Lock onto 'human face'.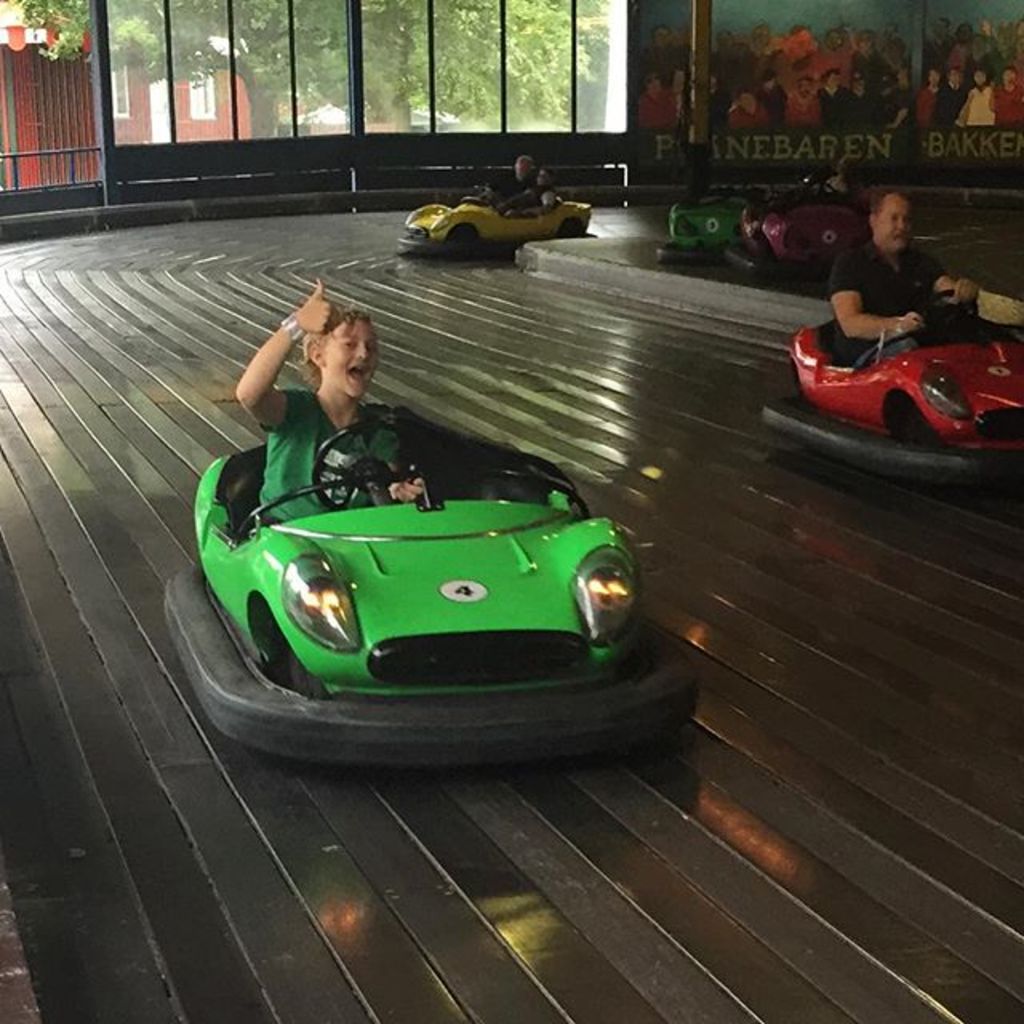
Locked: pyautogui.locateOnScreen(883, 198, 912, 248).
